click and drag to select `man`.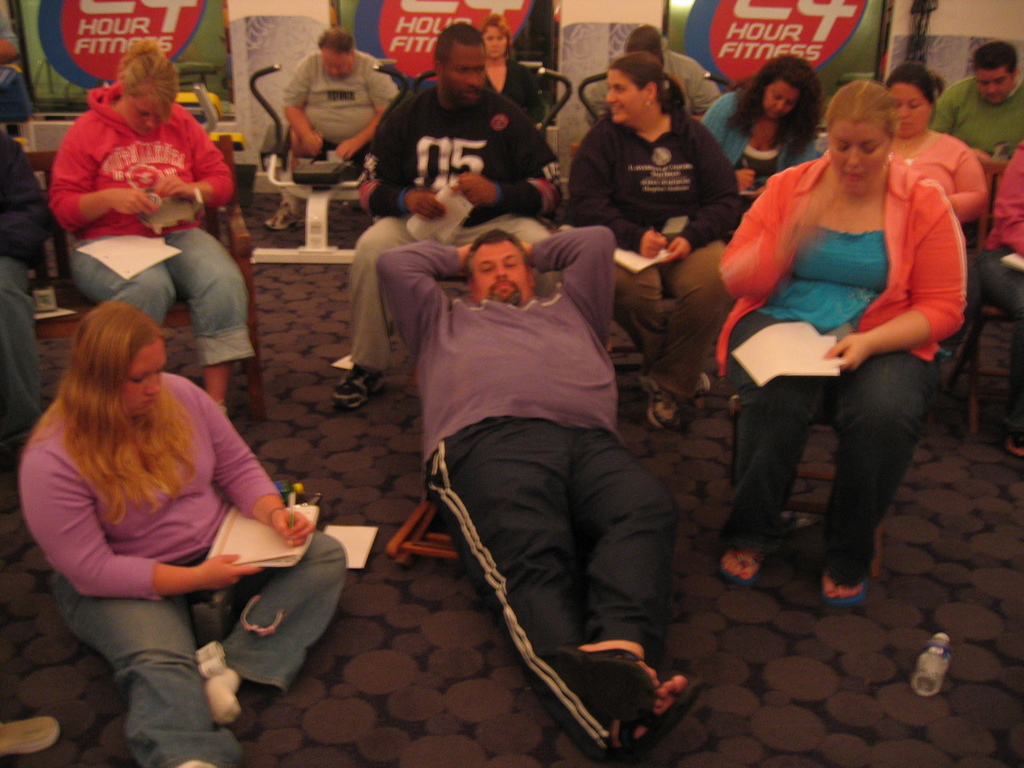
Selection: <region>928, 42, 1023, 161</region>.
